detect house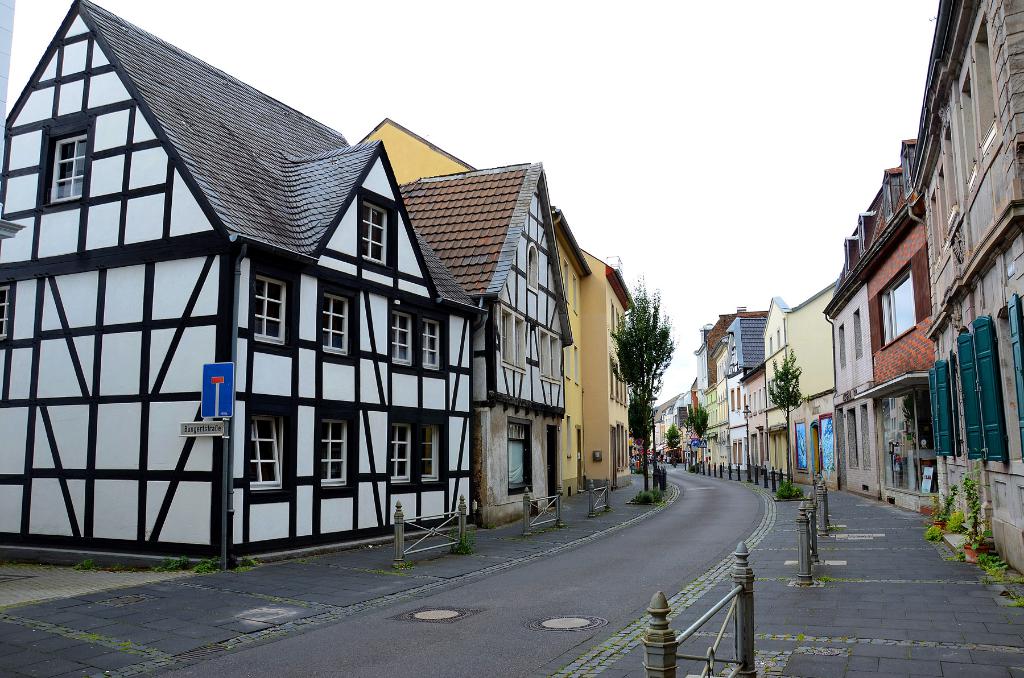
Rect(578, 264, 640, 491)
